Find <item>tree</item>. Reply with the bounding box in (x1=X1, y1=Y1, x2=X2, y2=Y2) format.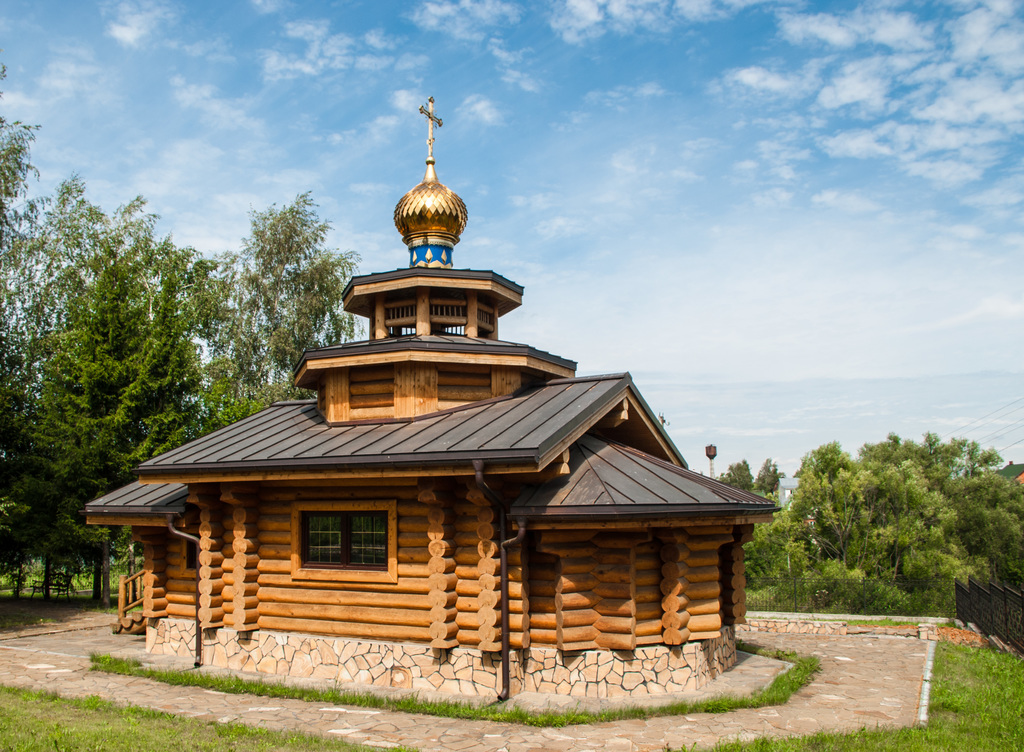
(x1=189, y1=190, x2=368, y2=415).
